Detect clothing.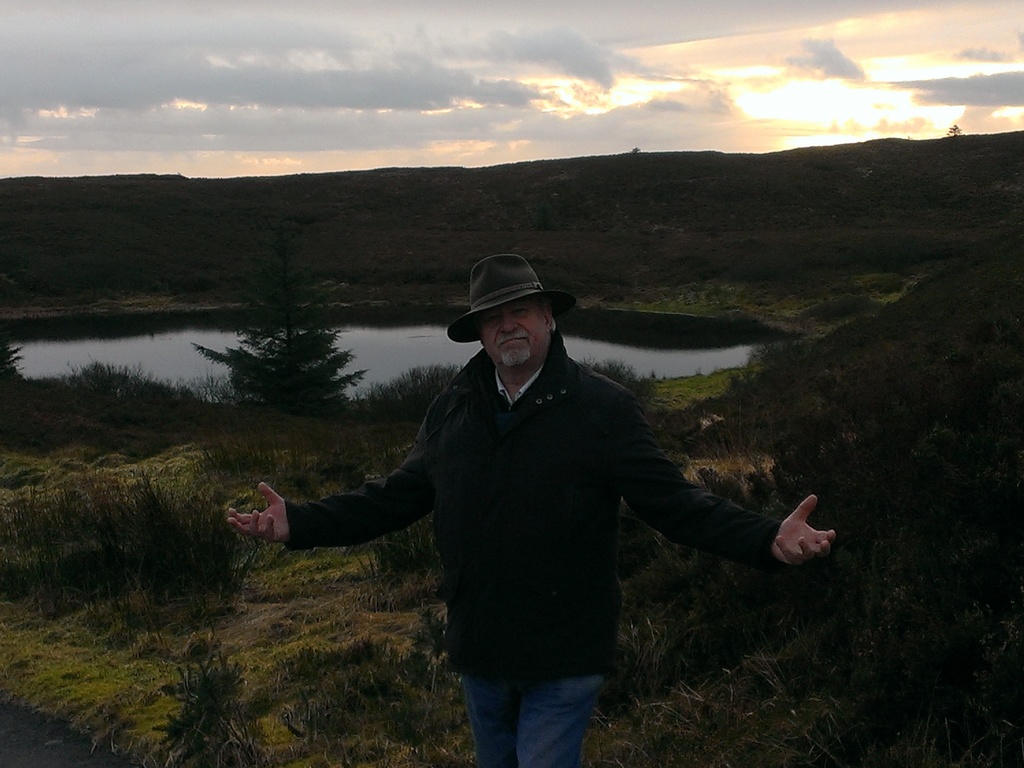
Detected at 458,674,605,767.
